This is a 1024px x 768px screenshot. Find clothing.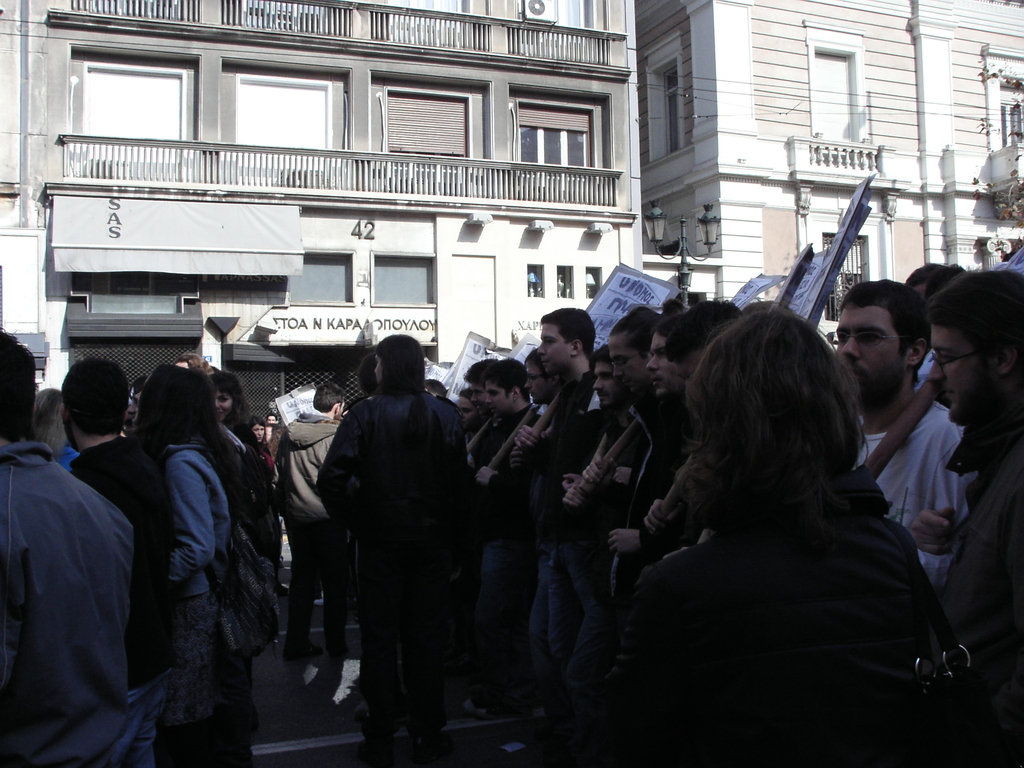
Bounding box: rect(0, 433, 166, 762).
